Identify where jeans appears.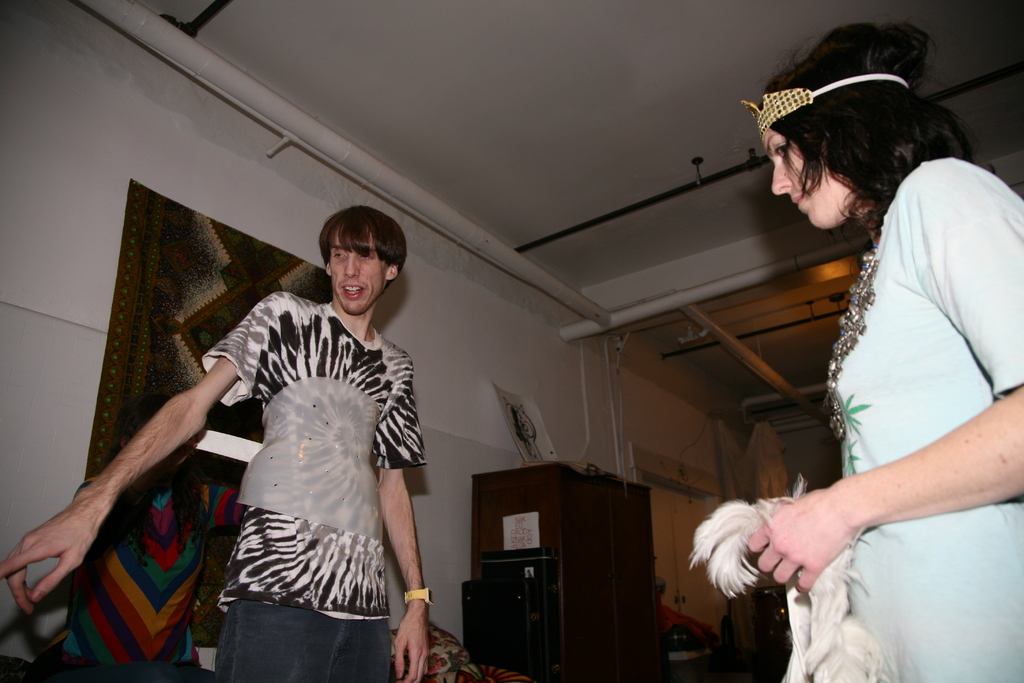
Appears at box=[201, 576, 403, 675].
